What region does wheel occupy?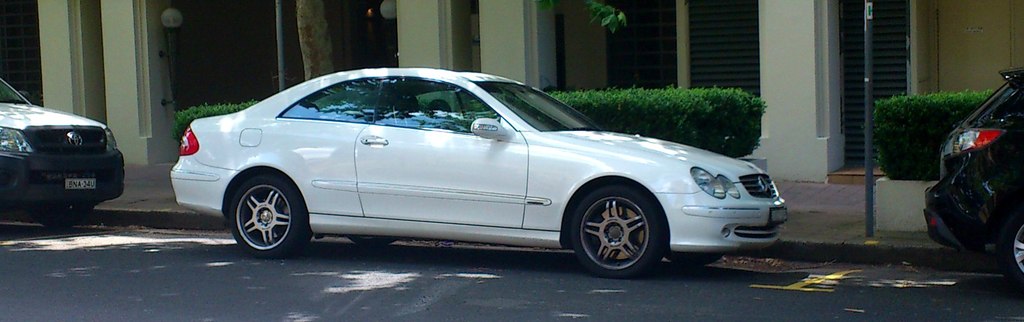
226 178 310 260.
